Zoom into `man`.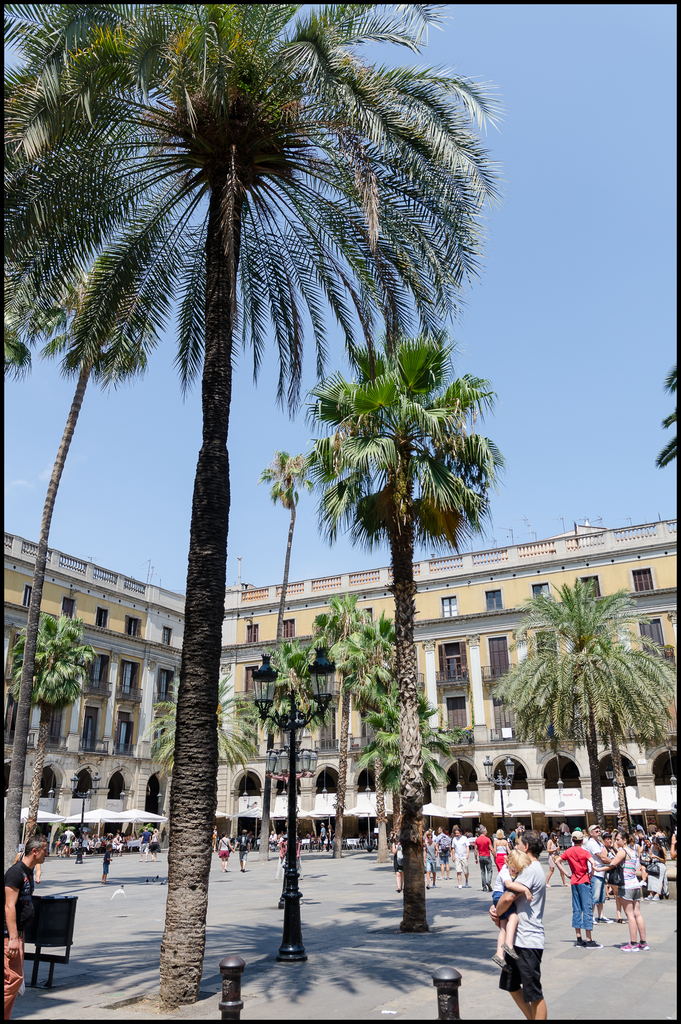
Zoom target: <bbox>587, 824, 609, 933</bbox>.
